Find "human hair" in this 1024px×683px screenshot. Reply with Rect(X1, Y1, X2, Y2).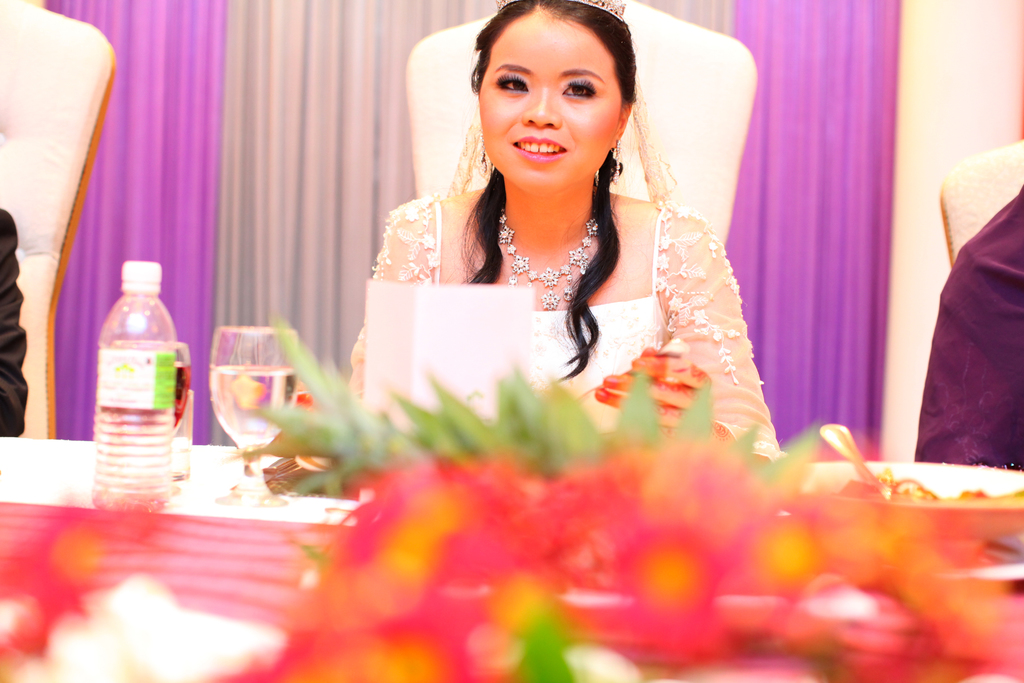
Rect(454, 0, 632, 382).
